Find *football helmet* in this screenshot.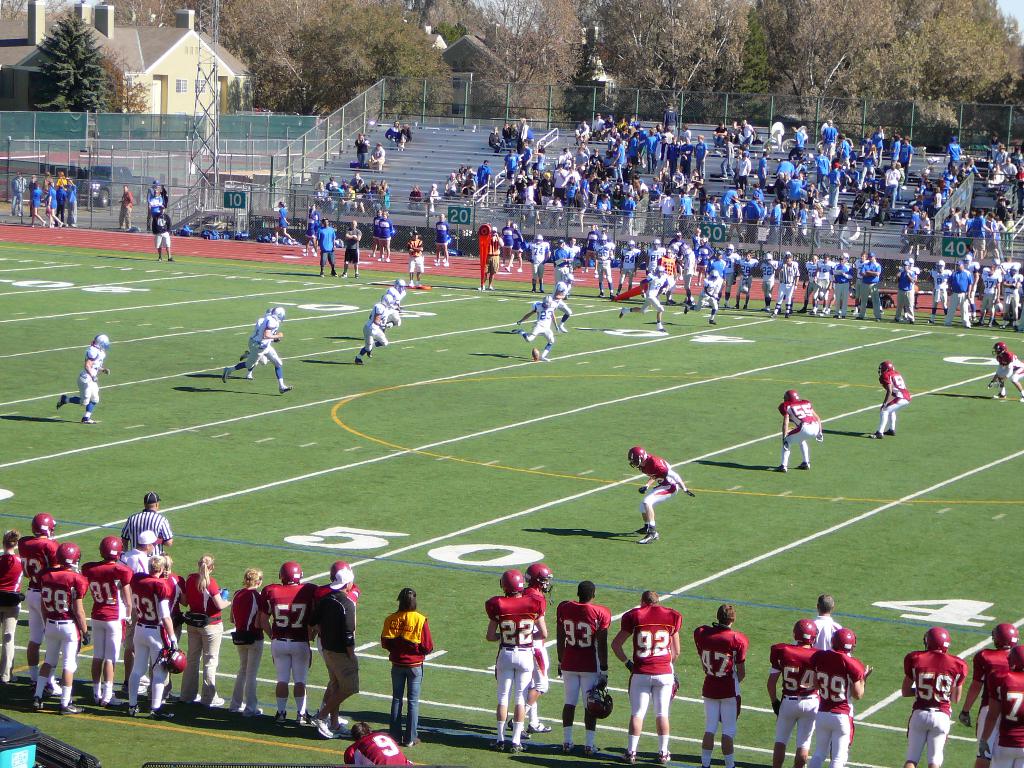
The bounding box for *football helmet* is box=[277, 561, 300, 584].
